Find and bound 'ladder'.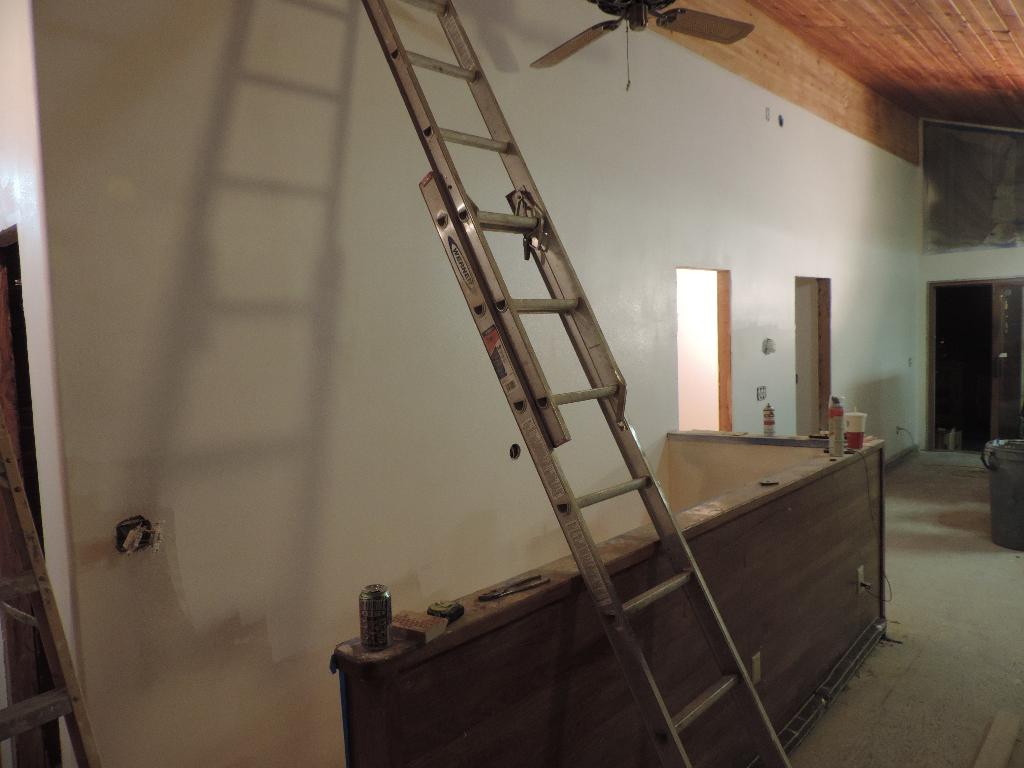
Bound: [350, 0, 794, 767].
